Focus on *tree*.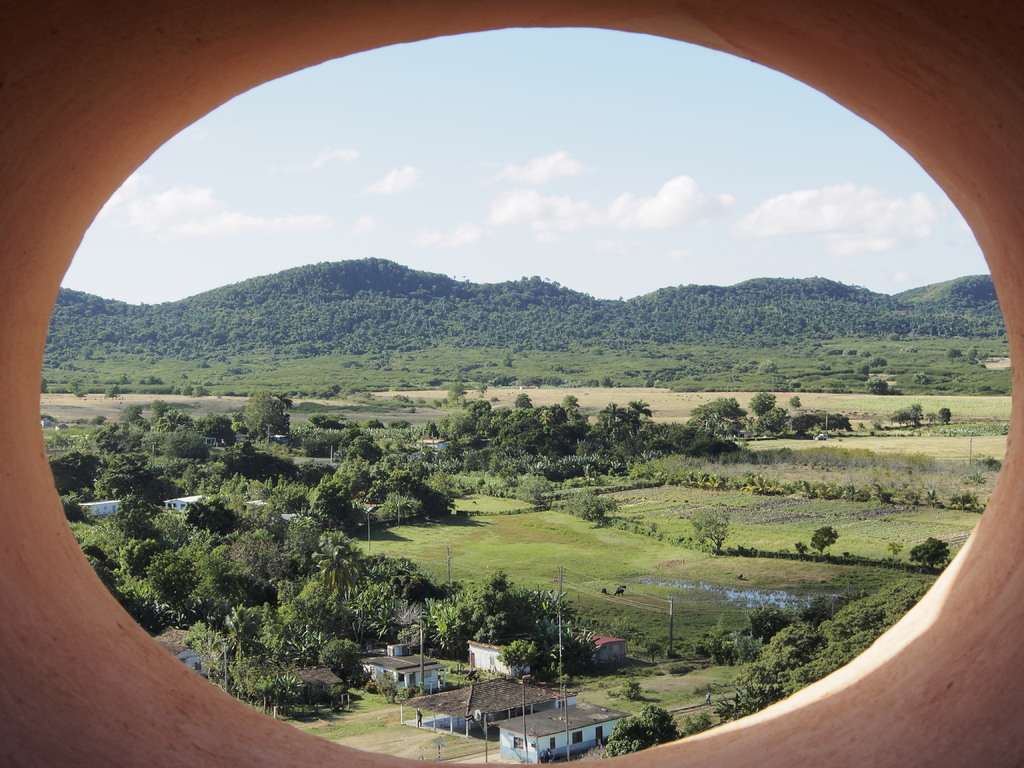
Focused at x1=821, y1=417, x2=856, y2=436.
